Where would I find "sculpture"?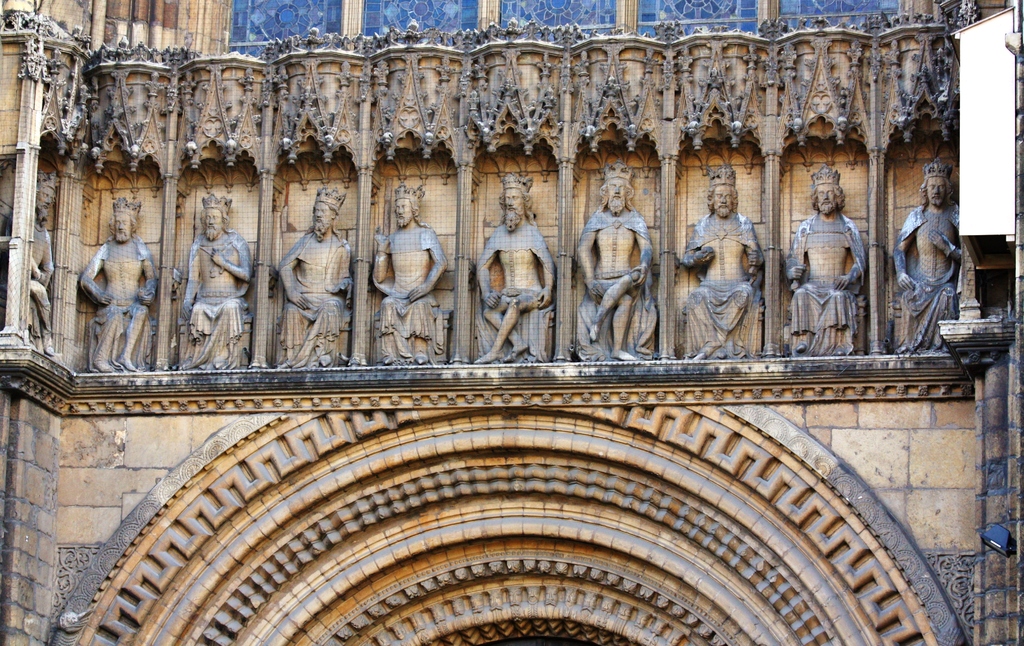
At (left=785, top=163, right=870, bottom=355).
